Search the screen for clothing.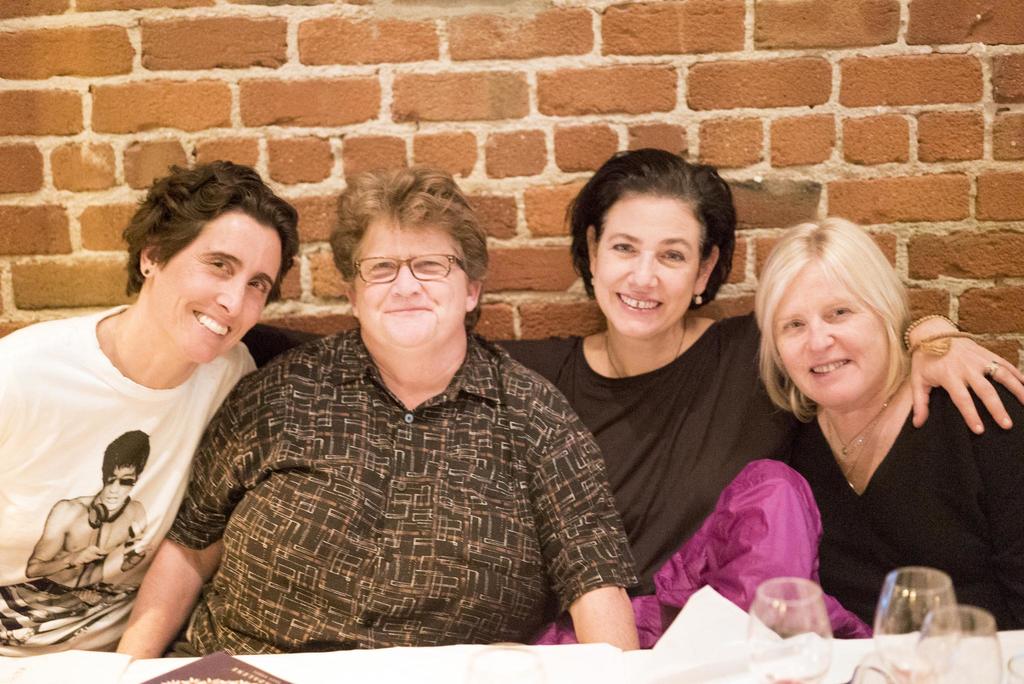
Found at (x1=0, y1=300, x2=264, y2=683).
